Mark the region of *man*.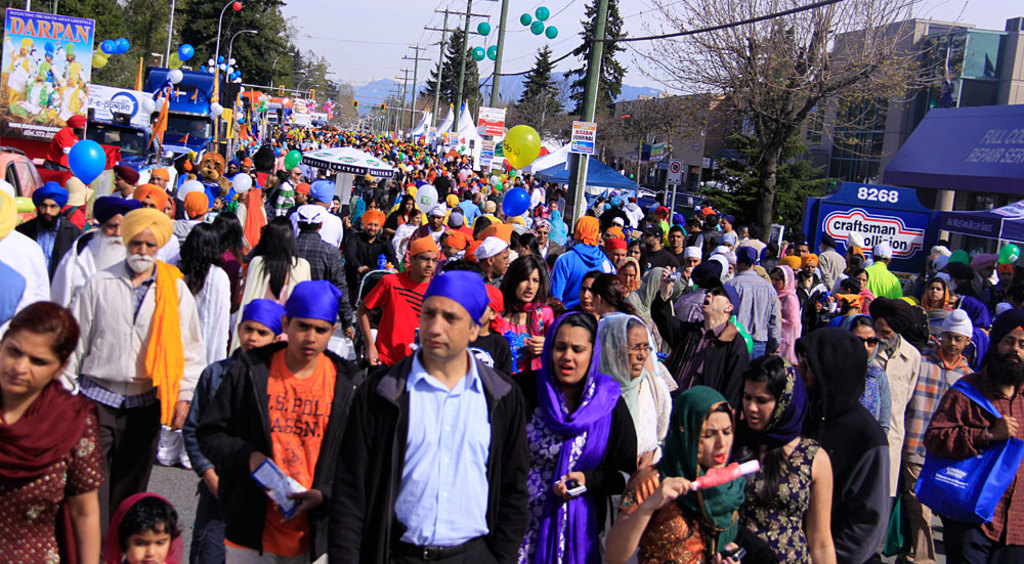
Region: [52,191,142,319].
